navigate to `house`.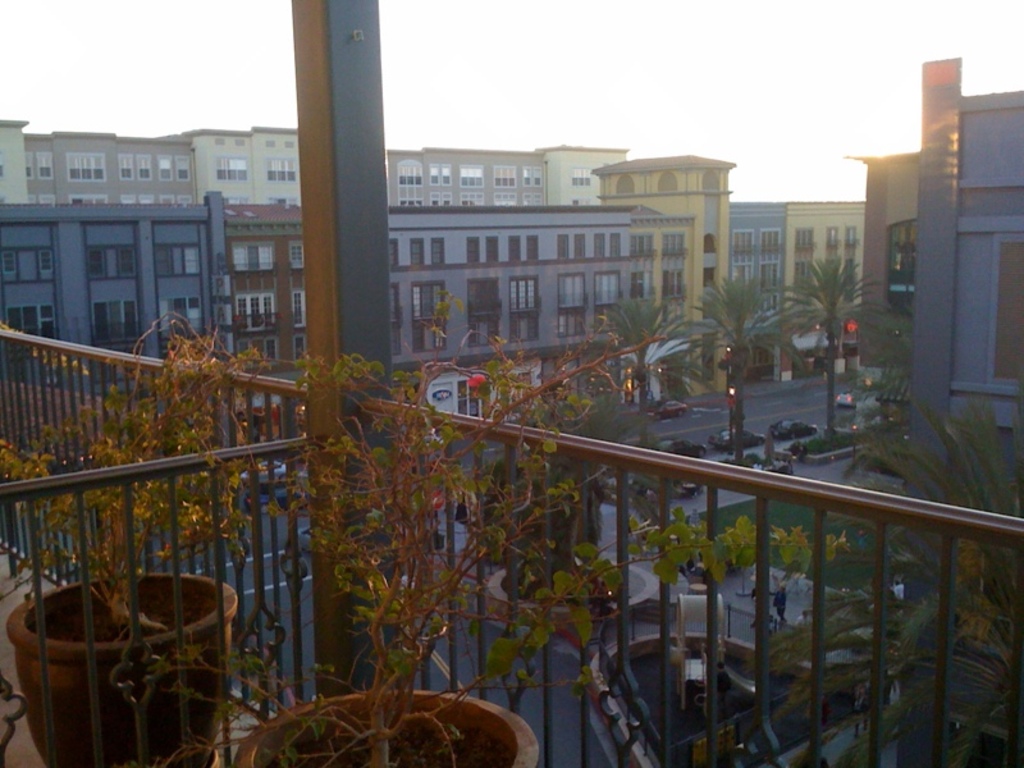
Navigation target: <region>850, 137, 924, 389</region>.
